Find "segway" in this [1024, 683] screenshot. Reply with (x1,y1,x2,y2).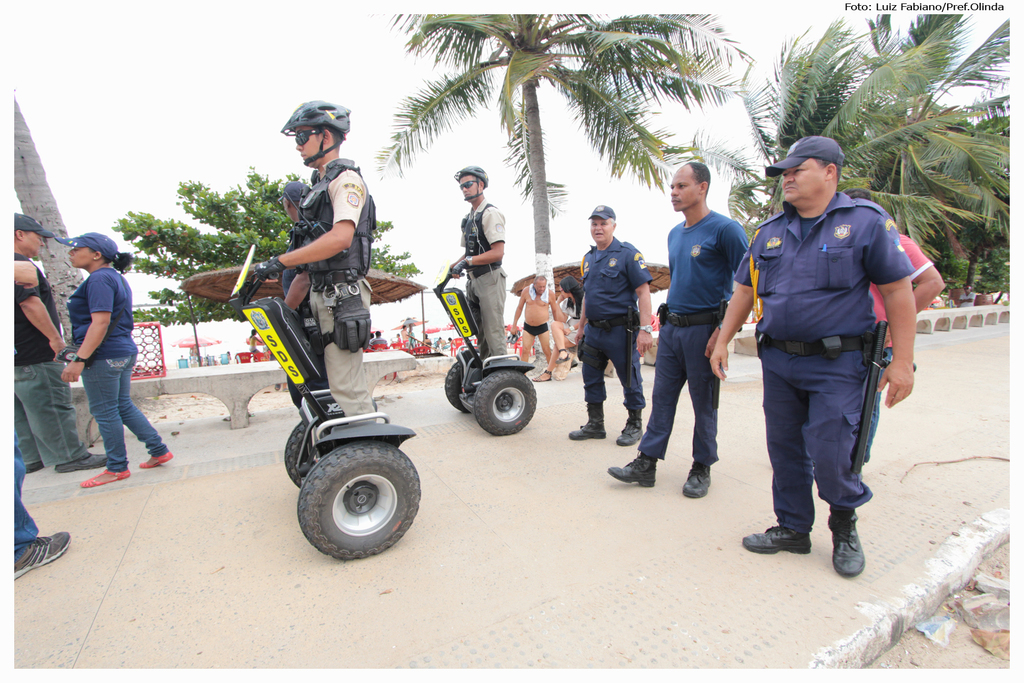
(435,263,541,441).
